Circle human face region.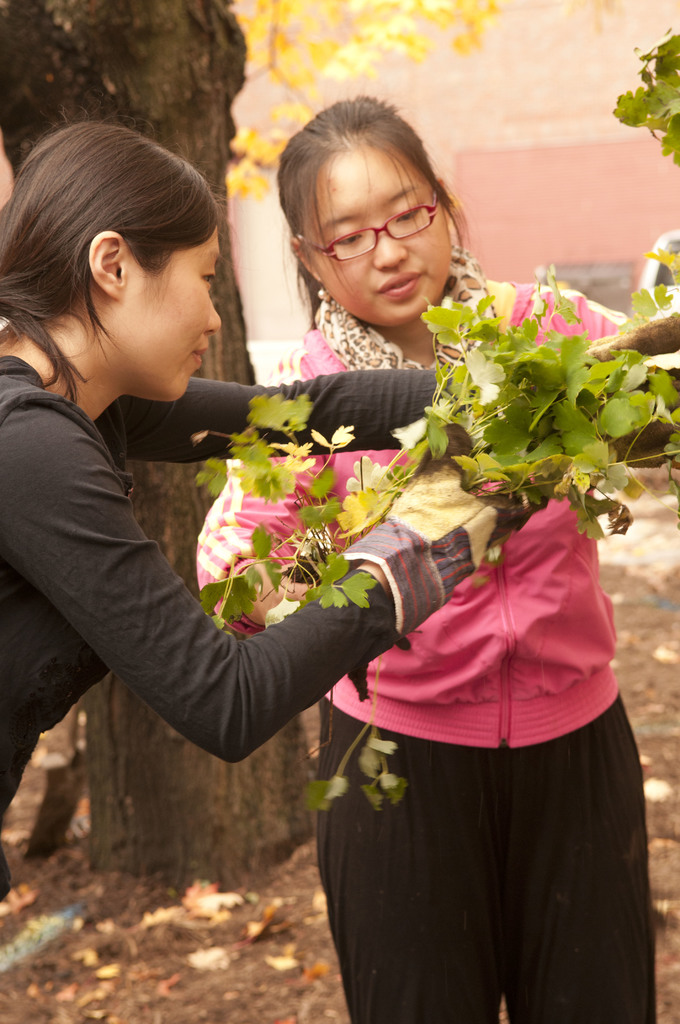
Region: x1=305, y1=140, x2=451, y2=326.
